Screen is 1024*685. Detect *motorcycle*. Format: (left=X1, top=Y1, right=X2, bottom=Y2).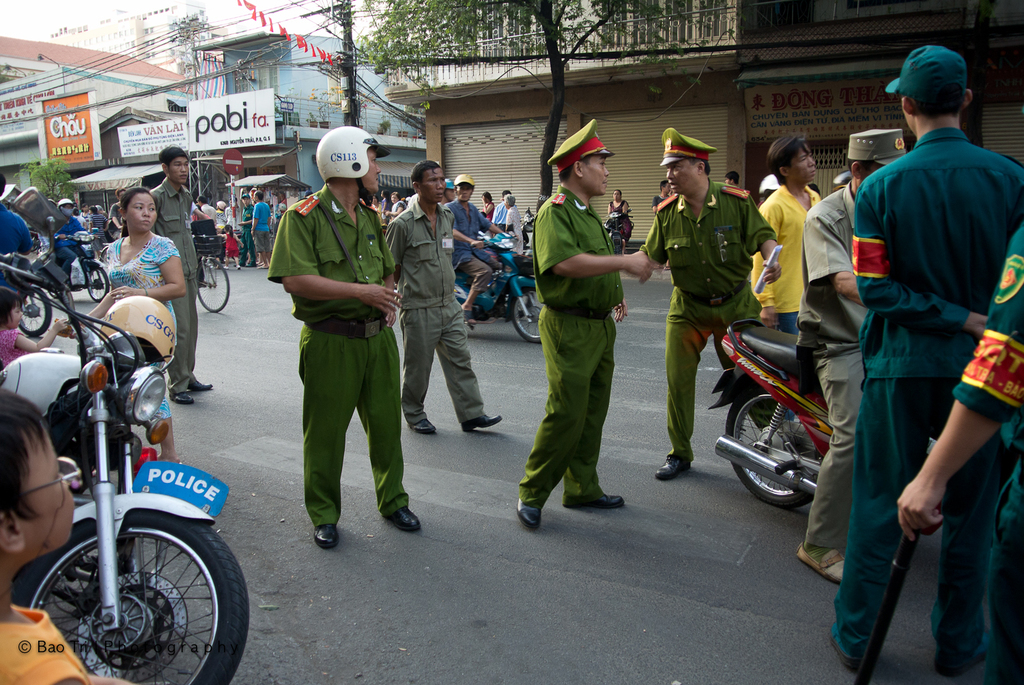
(left=0, top=188, right=248, bottom=684).
